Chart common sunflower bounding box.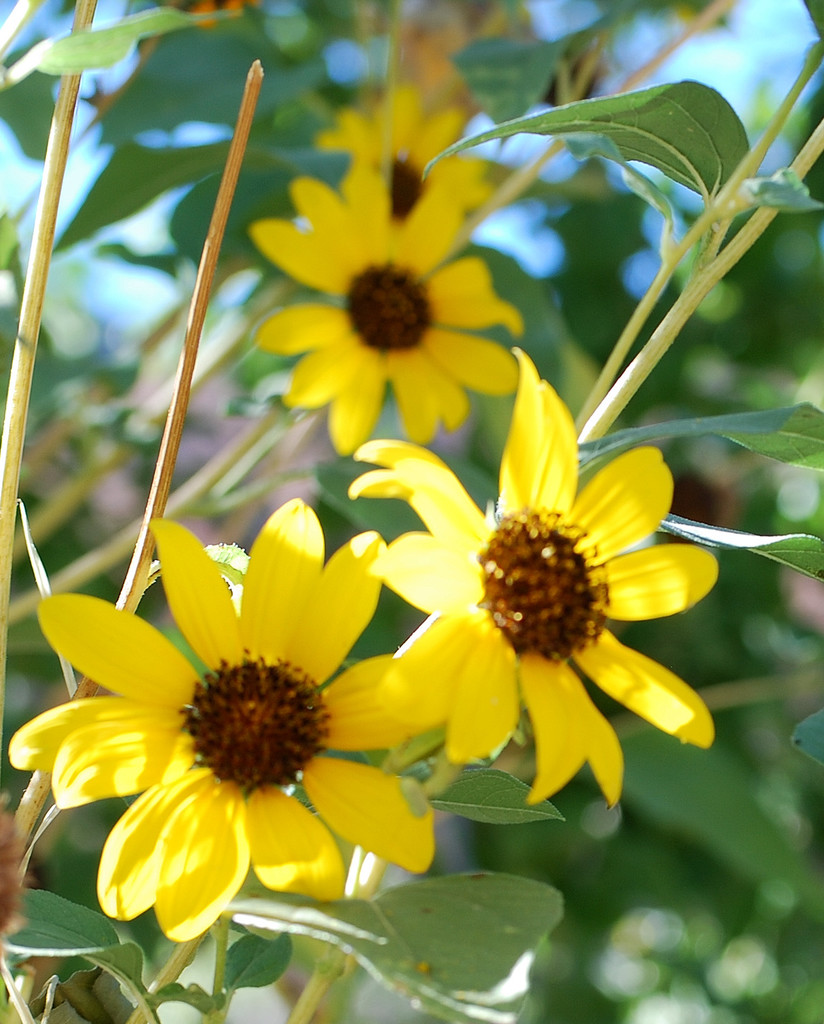
Charted: bbox=(9, 496, 424, 942).
